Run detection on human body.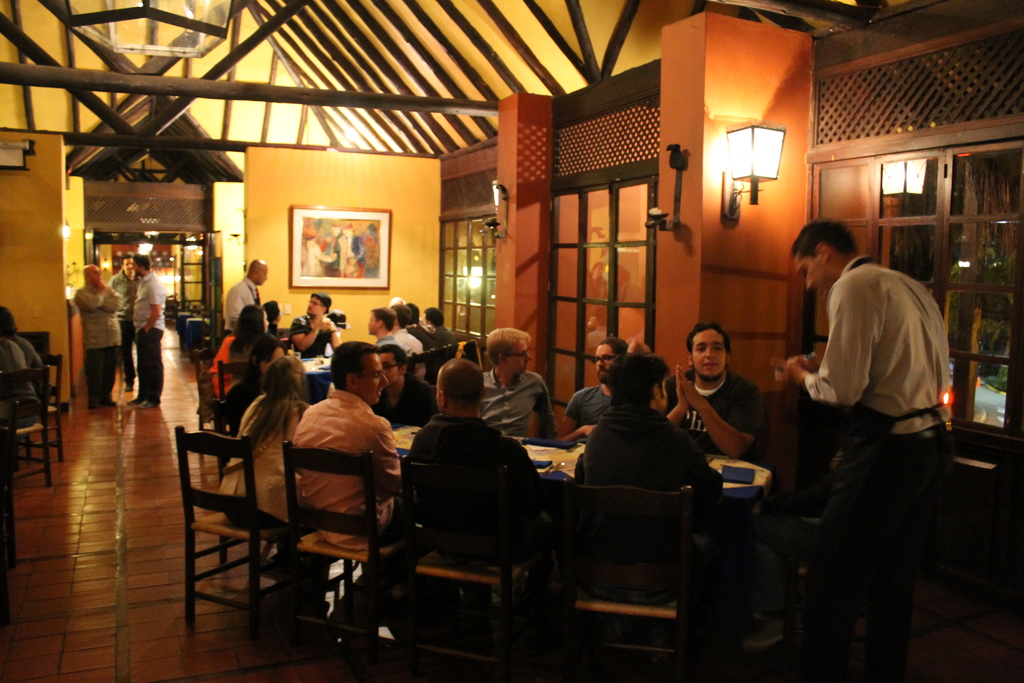
Result: crop(406, 418, 543, 568).
